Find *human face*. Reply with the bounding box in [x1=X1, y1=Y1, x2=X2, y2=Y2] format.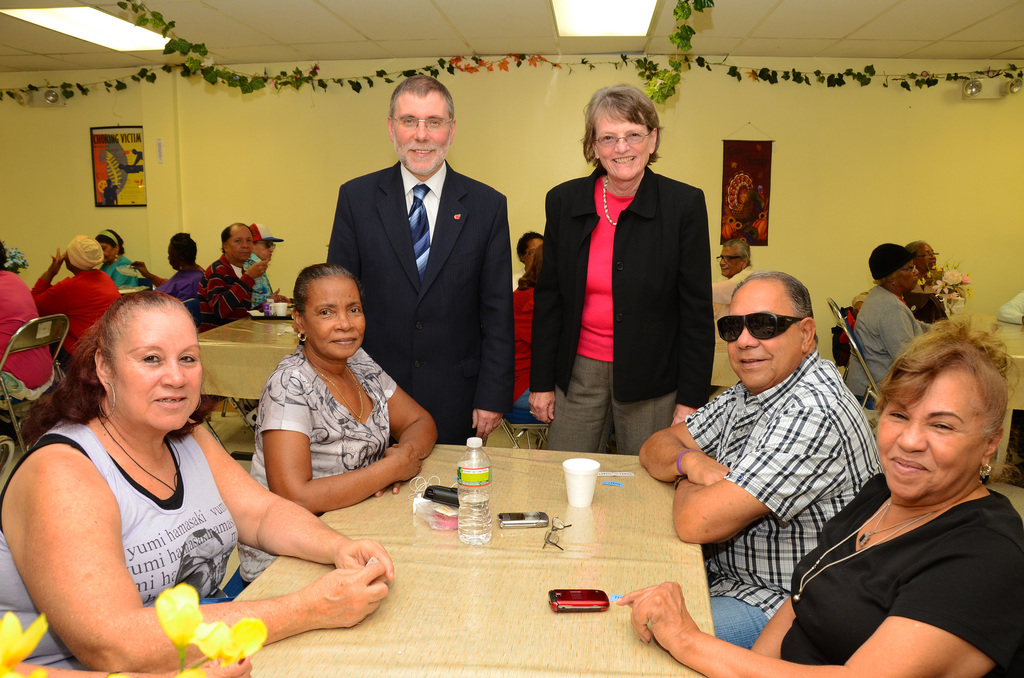
[x1=879, y1=363, x2=997, y2=497].
